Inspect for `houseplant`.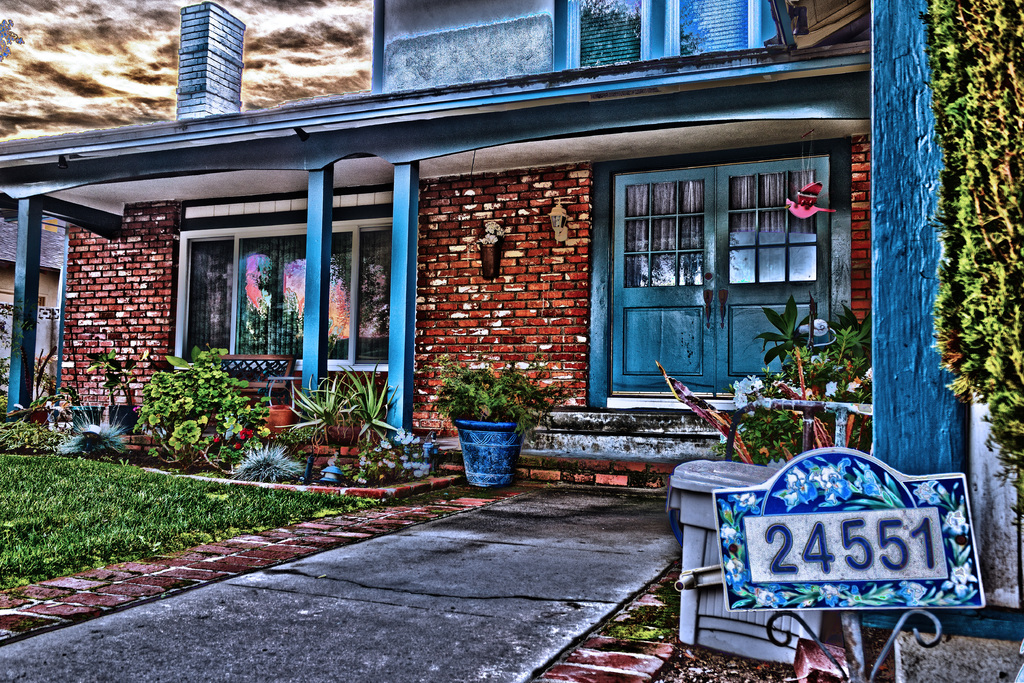
Inspection: (left=261, top=379, right=296, bottom=431).
